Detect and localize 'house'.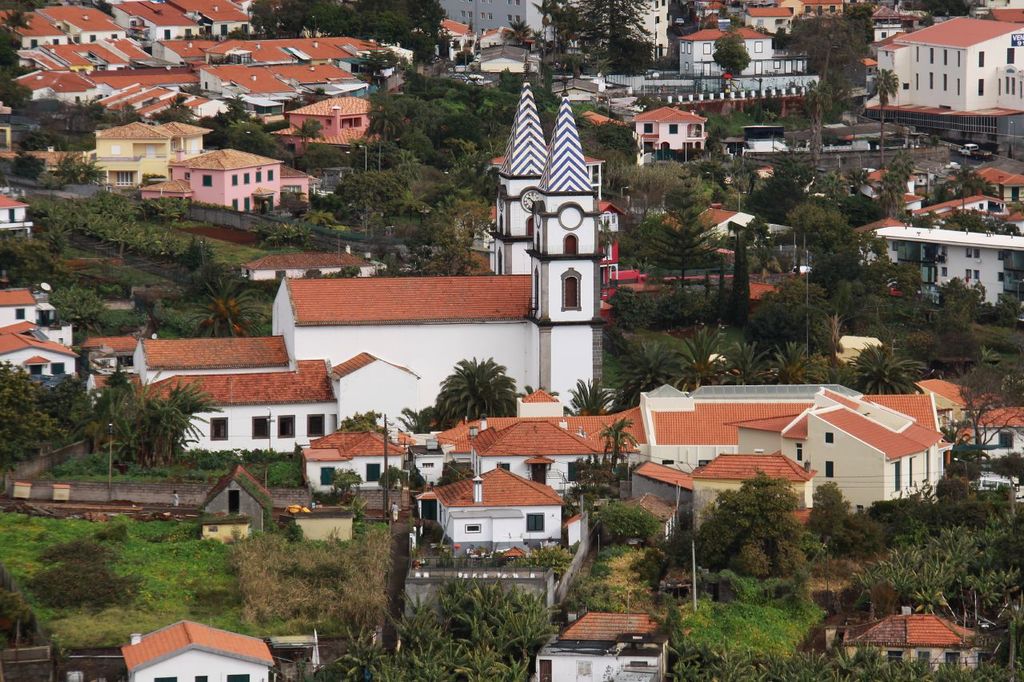
Localized at [127, 59, 609, 470].
